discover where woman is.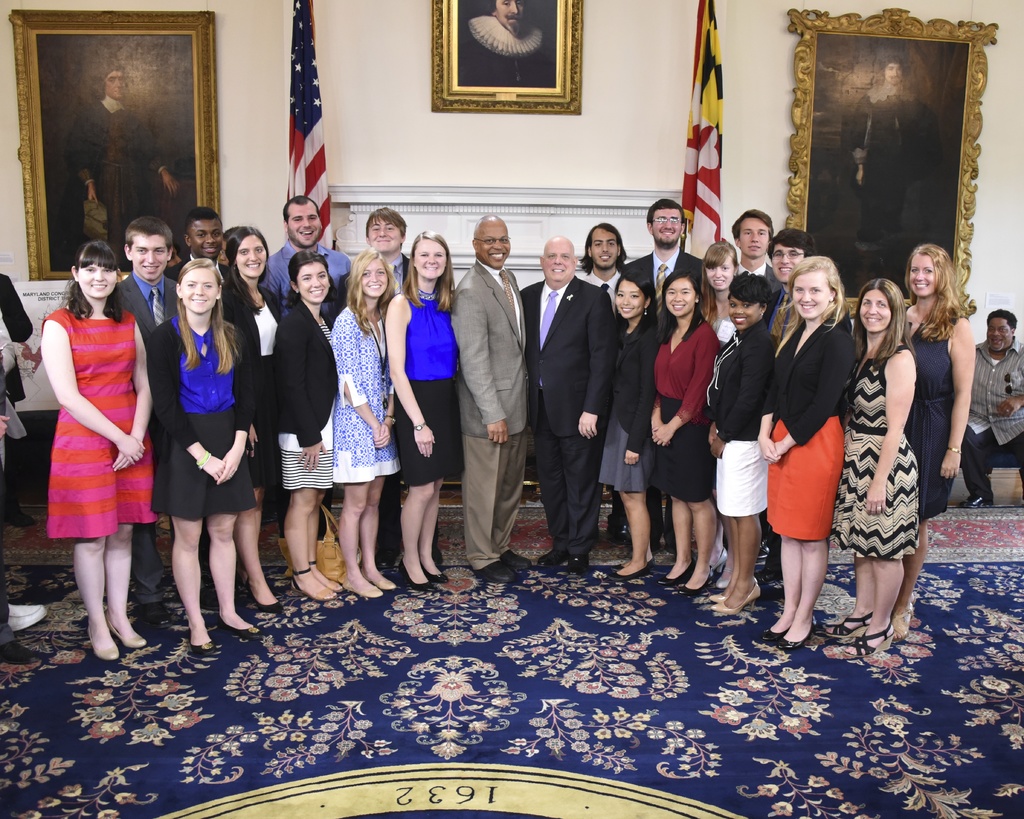
Discovered at pyautogui.locateOnScreen(694, 238, 740, 590).
